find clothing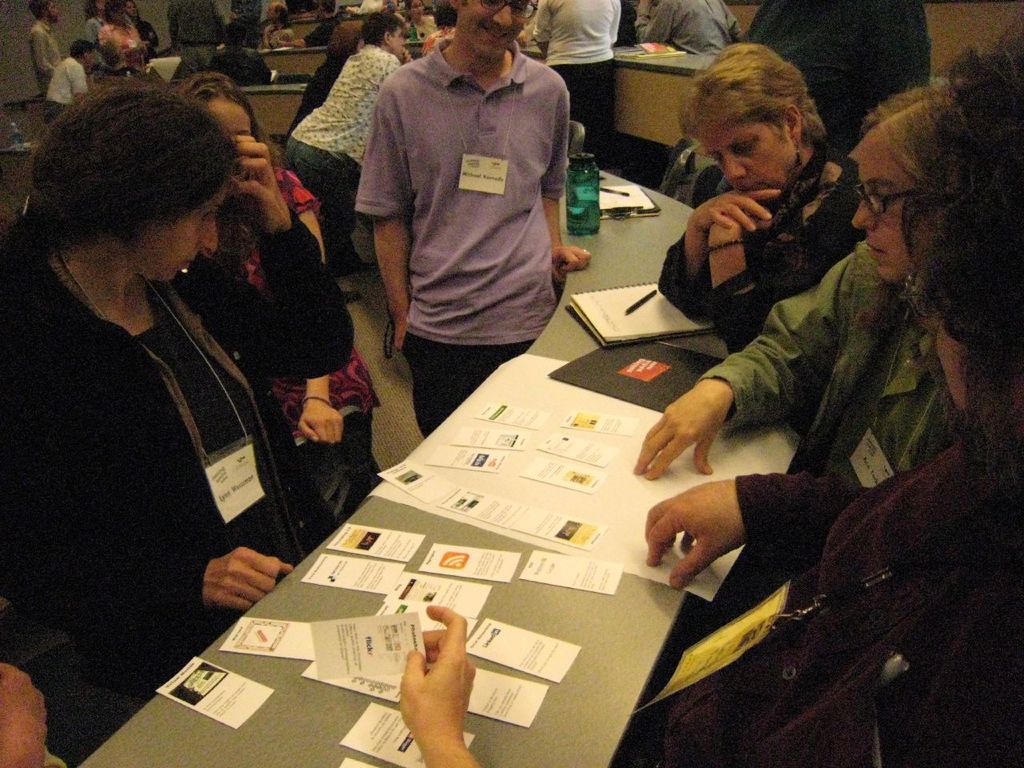
(left=29, top=18, right=62, bottom=92)
